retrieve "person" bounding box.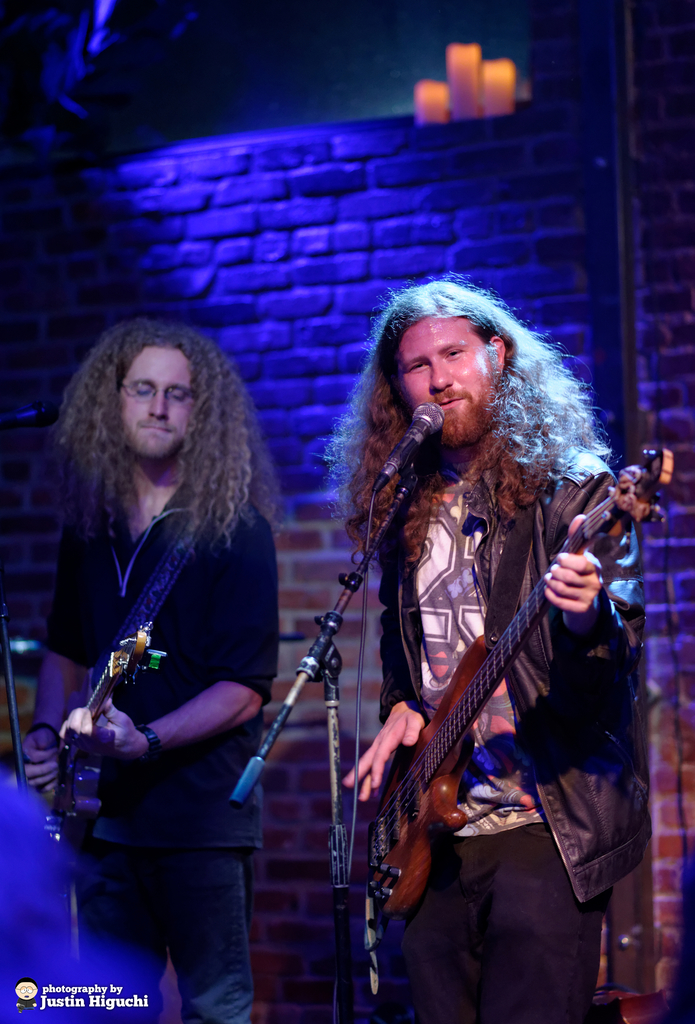
Bounding box: 327, 268, 654, 1023.
